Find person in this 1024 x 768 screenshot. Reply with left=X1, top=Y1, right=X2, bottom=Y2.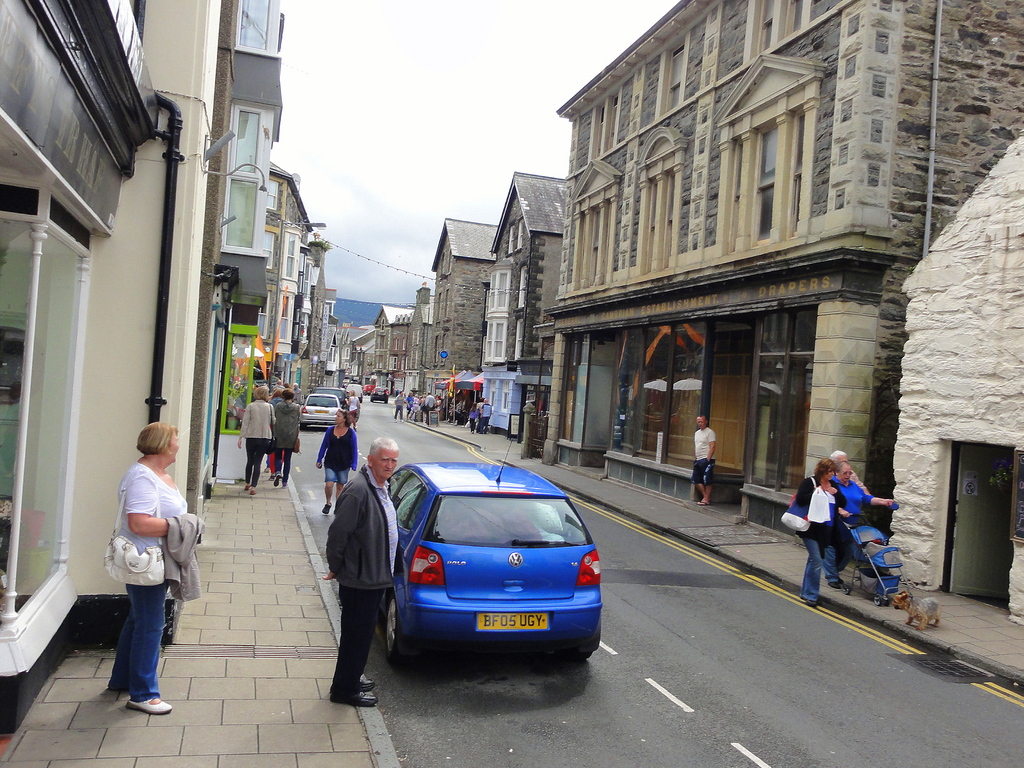
left=691, top=416, right=715, bottom=508.
